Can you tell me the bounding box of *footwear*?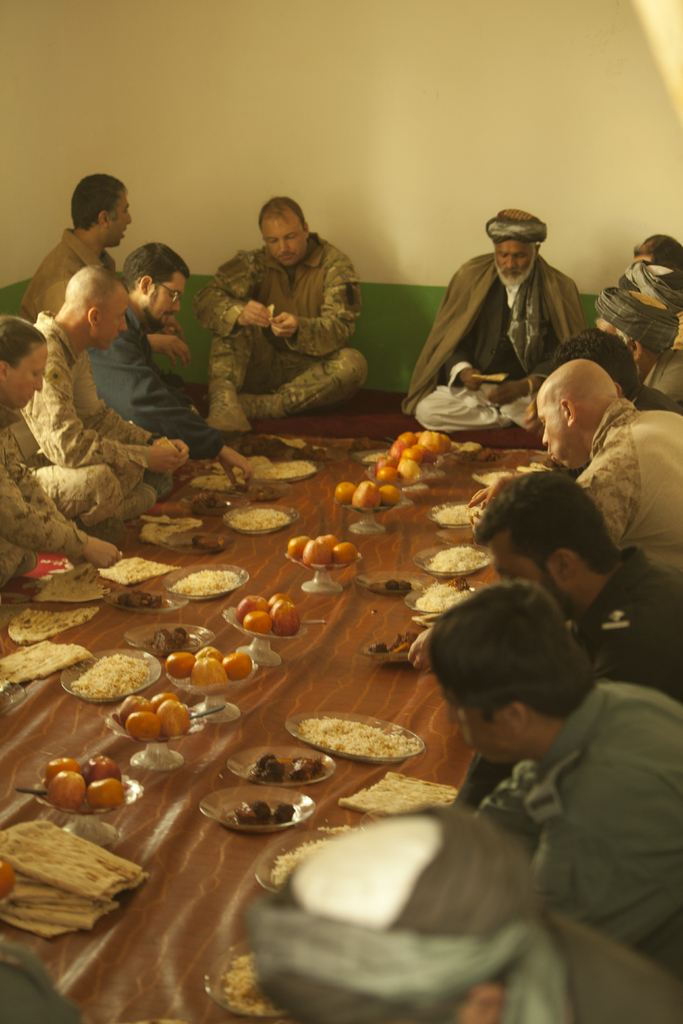
select_region(144, 463, 170, 495).
